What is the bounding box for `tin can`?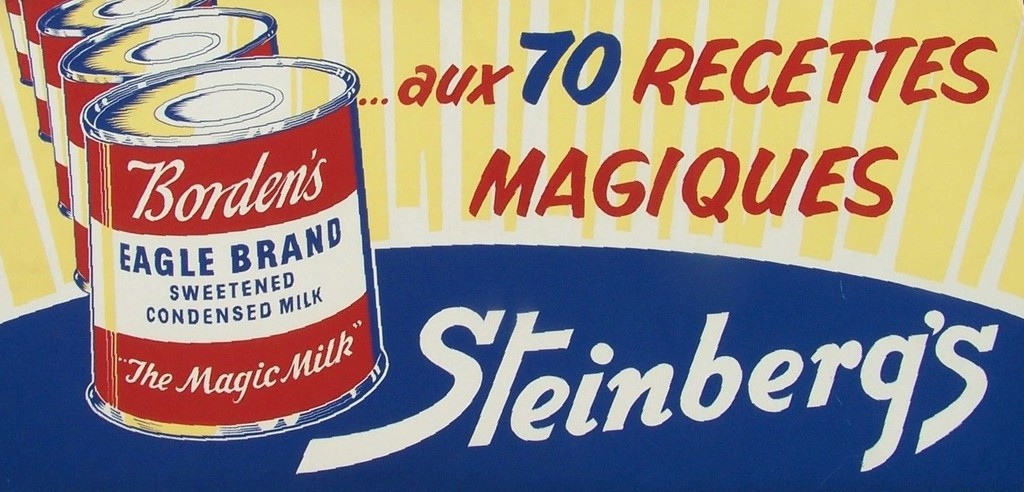
bbox(67, 53, 399, 474).
